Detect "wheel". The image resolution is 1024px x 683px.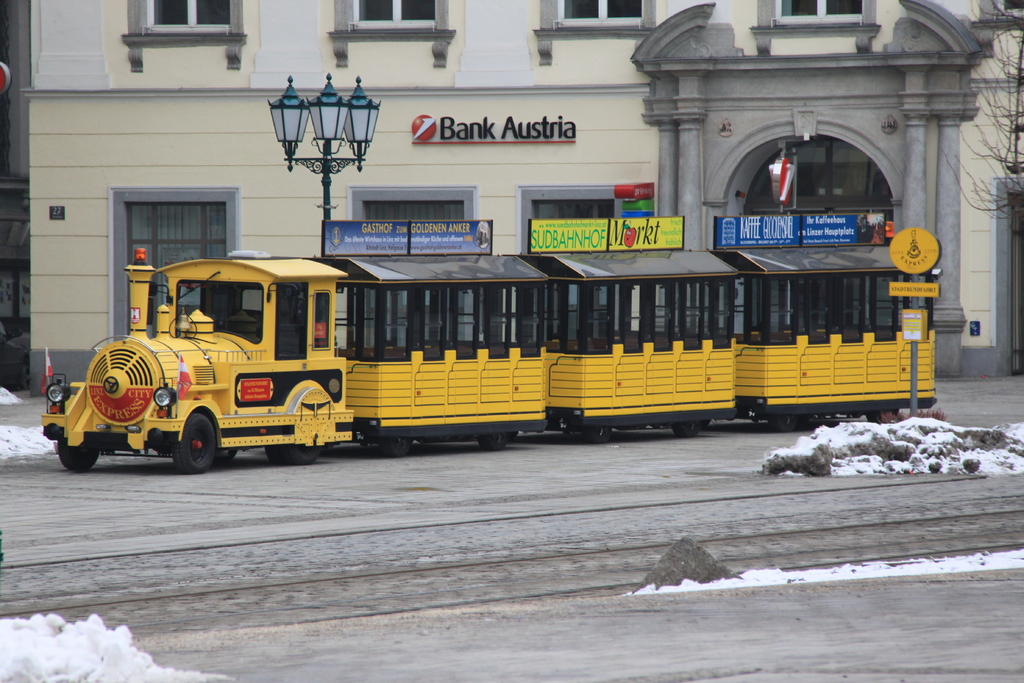
Rect(476, 435, 508, 451).
